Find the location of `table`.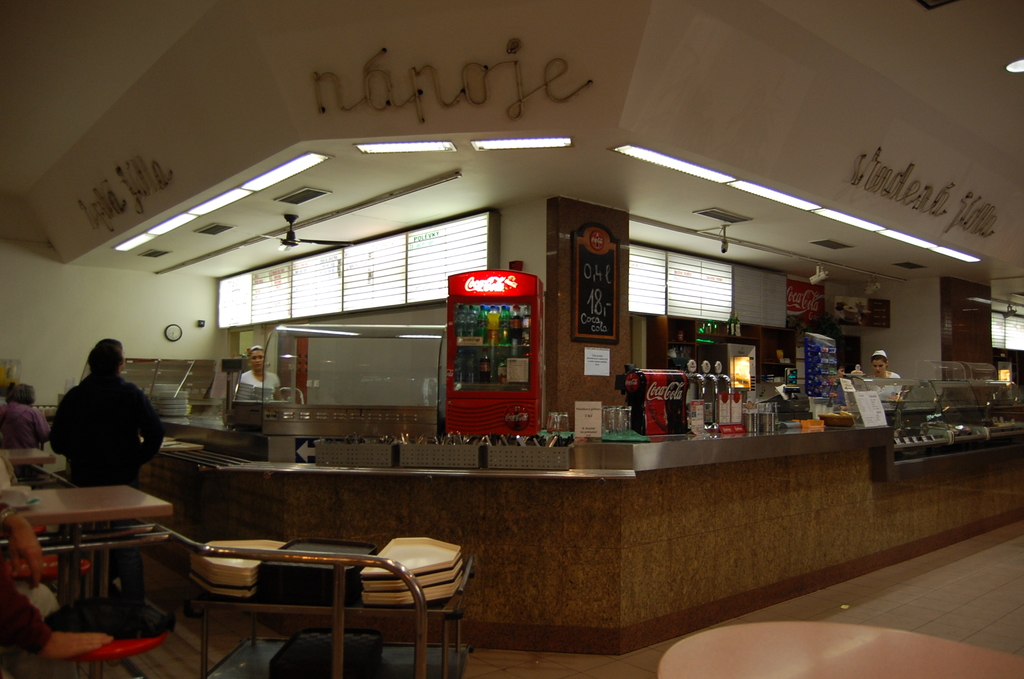
Location: (653,608,1023,678).
